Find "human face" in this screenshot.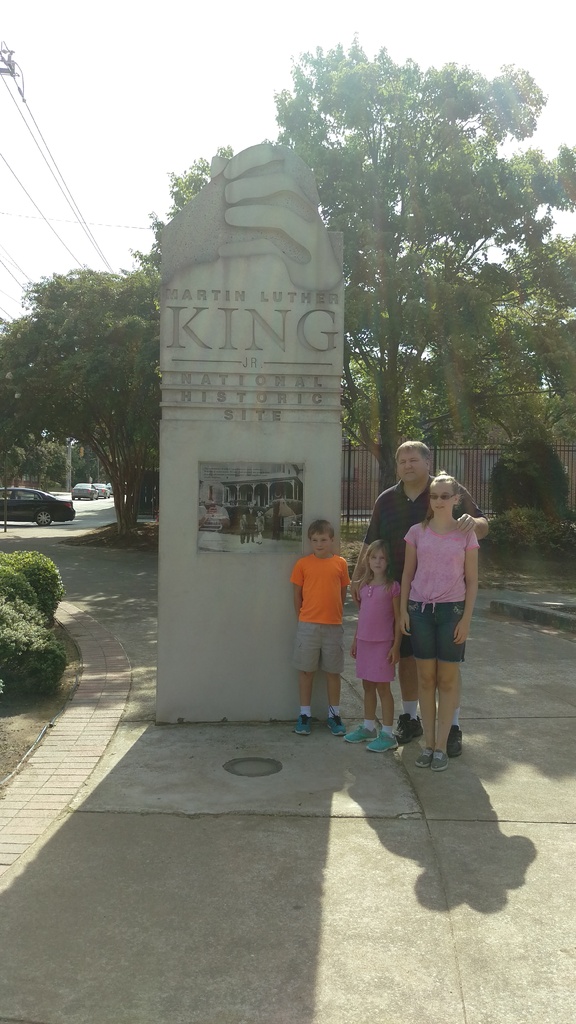
The bounding box for "human face" is <bbox>431, 481, 458, 515</bbox>.
